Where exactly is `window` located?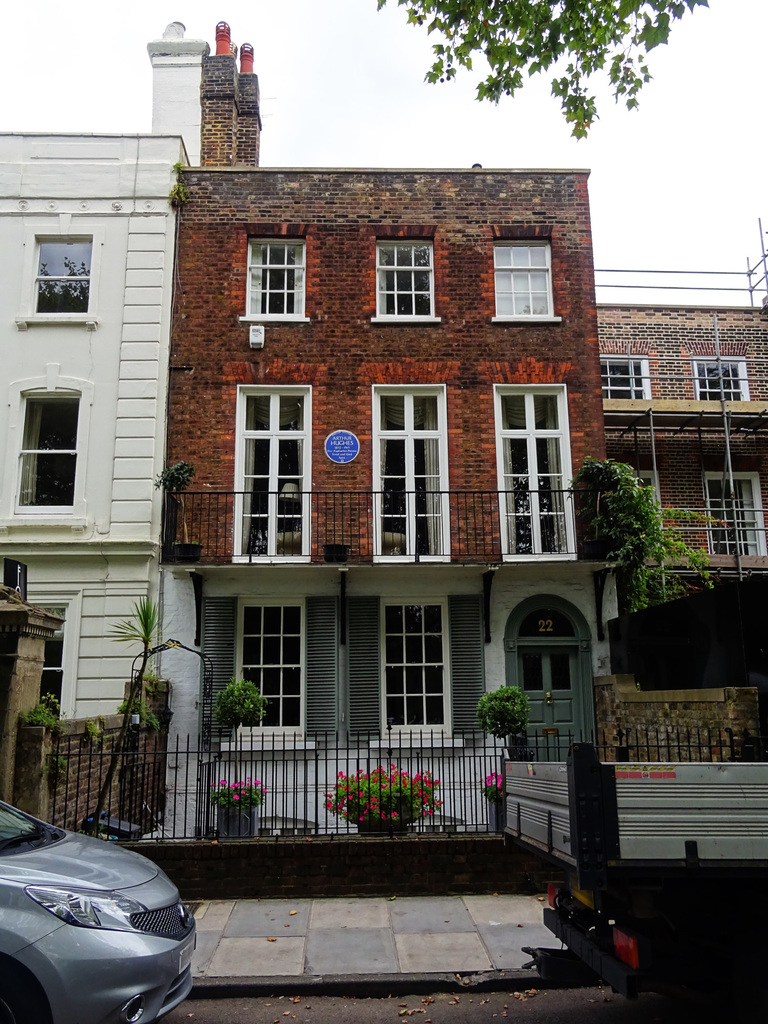
Its bounding box is 229/375/314/569.
